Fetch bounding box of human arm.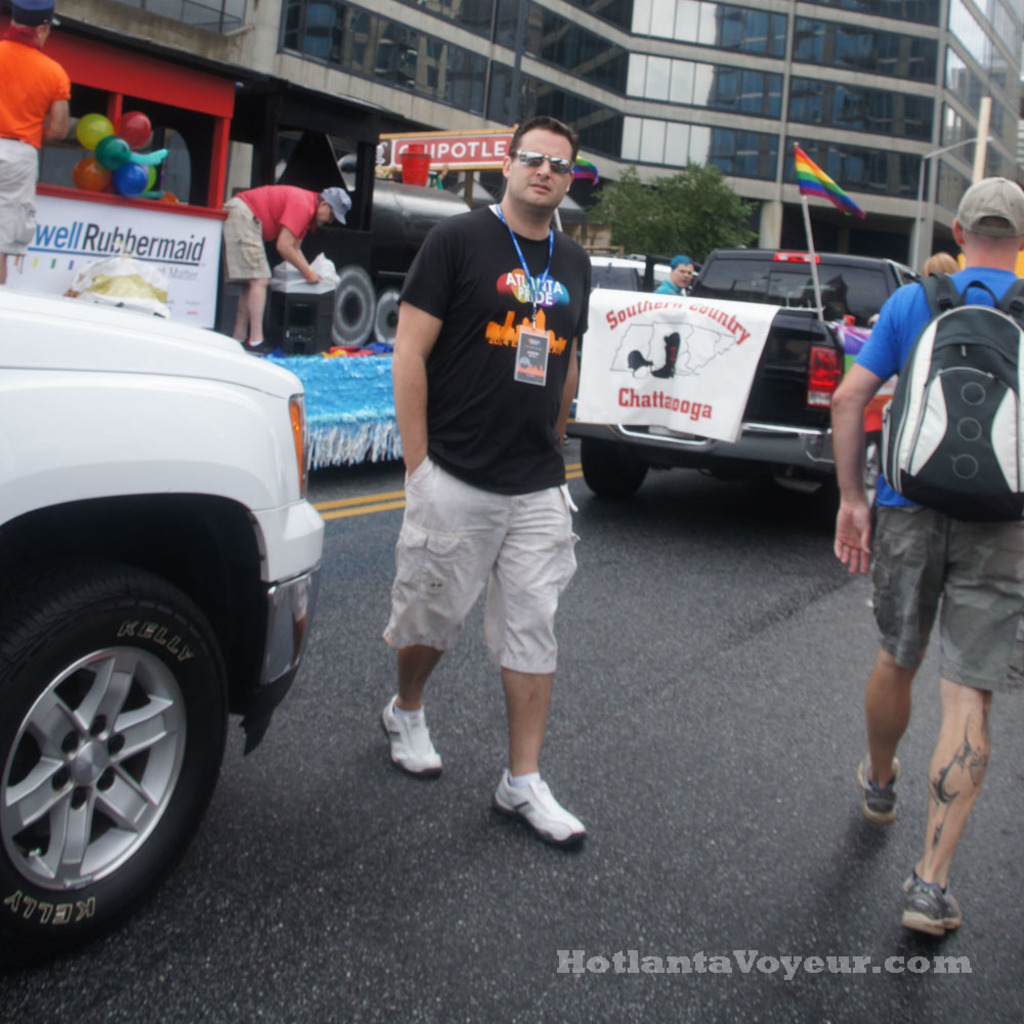
Bbox: detection(43, 65, 70, 144).
